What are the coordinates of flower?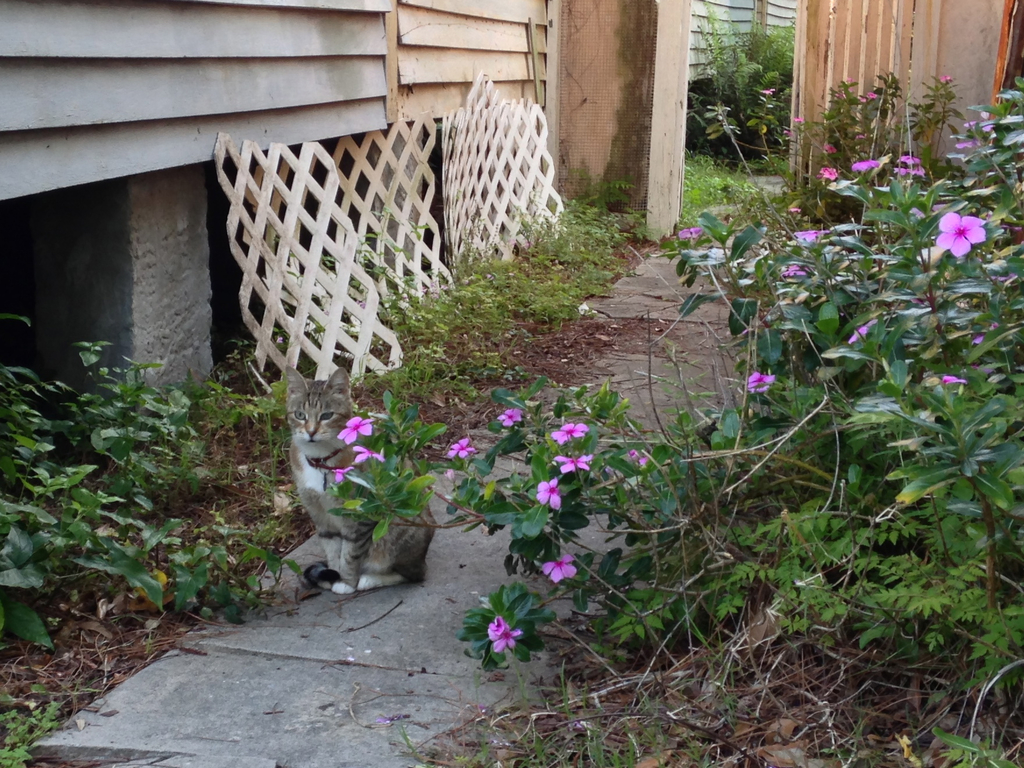
{"left": 792, "top": 114, "right": 804, "bottom": 125}.
